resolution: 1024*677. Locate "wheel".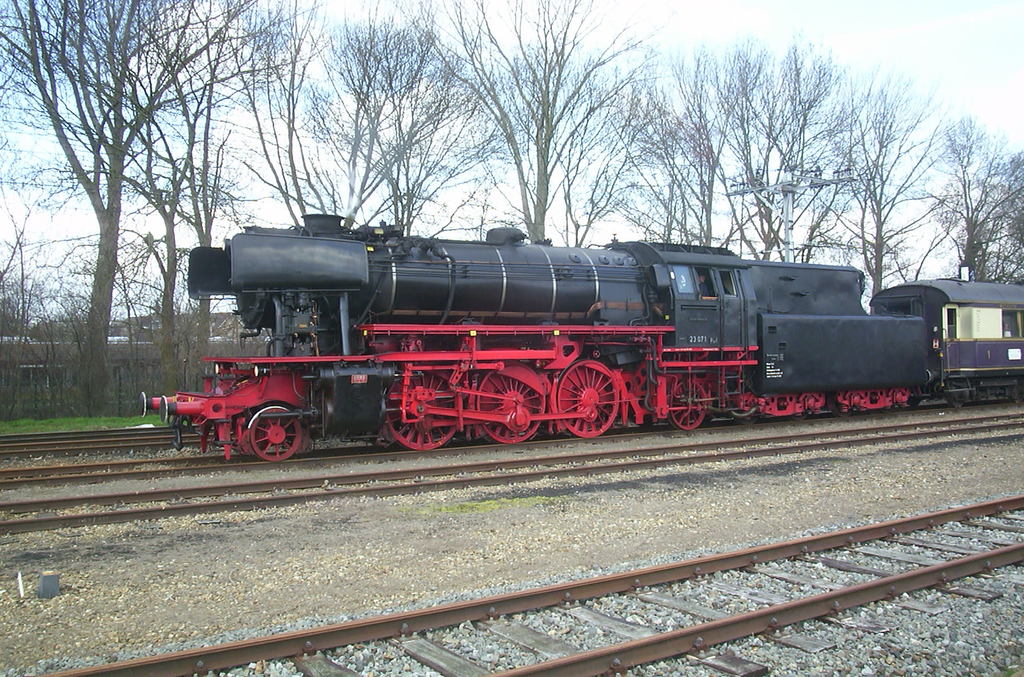
248/407/306/463.
